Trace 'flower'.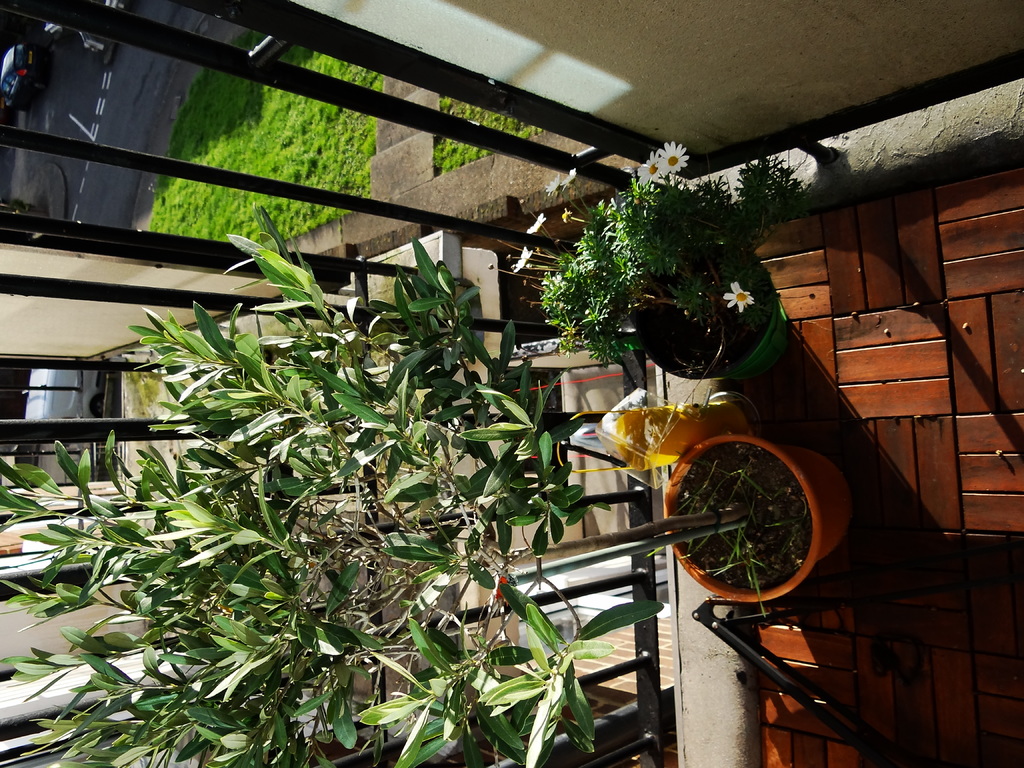
Traced to locate(514, 246, 534, 271).
